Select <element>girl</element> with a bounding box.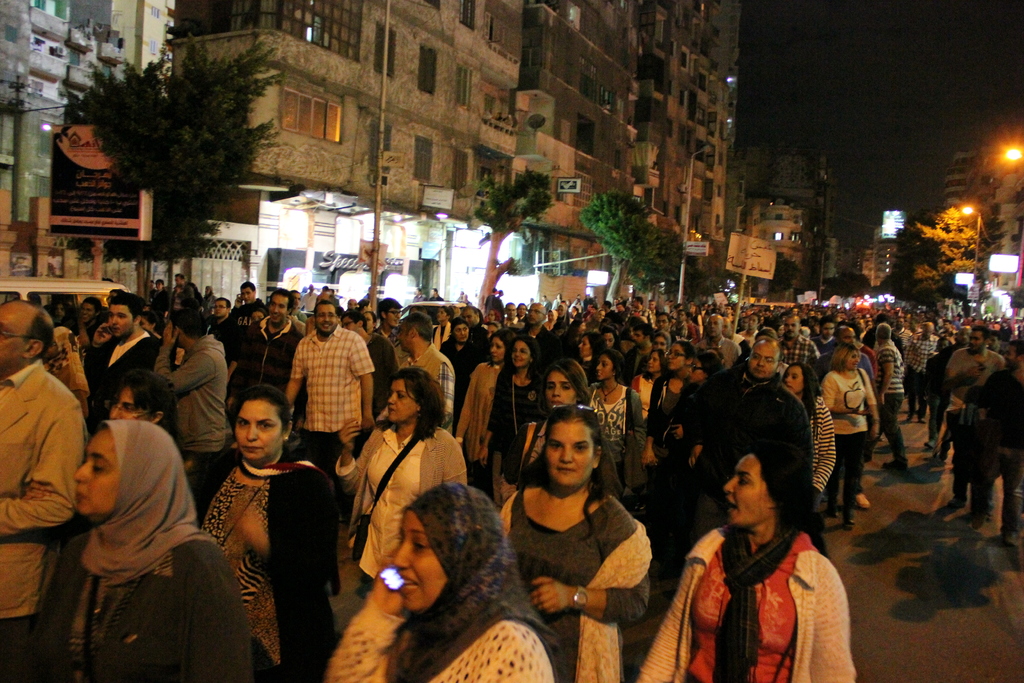
x1=777 y1=357 x2=843 y2=537.
